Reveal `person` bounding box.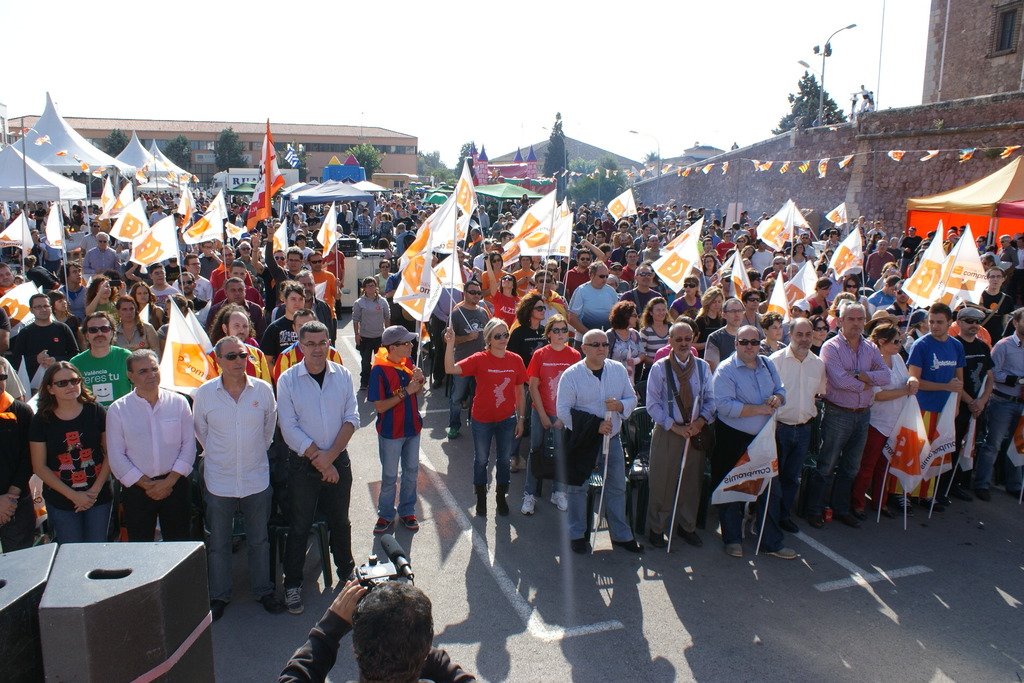
Revealed: (698, 257, 719, 296).
